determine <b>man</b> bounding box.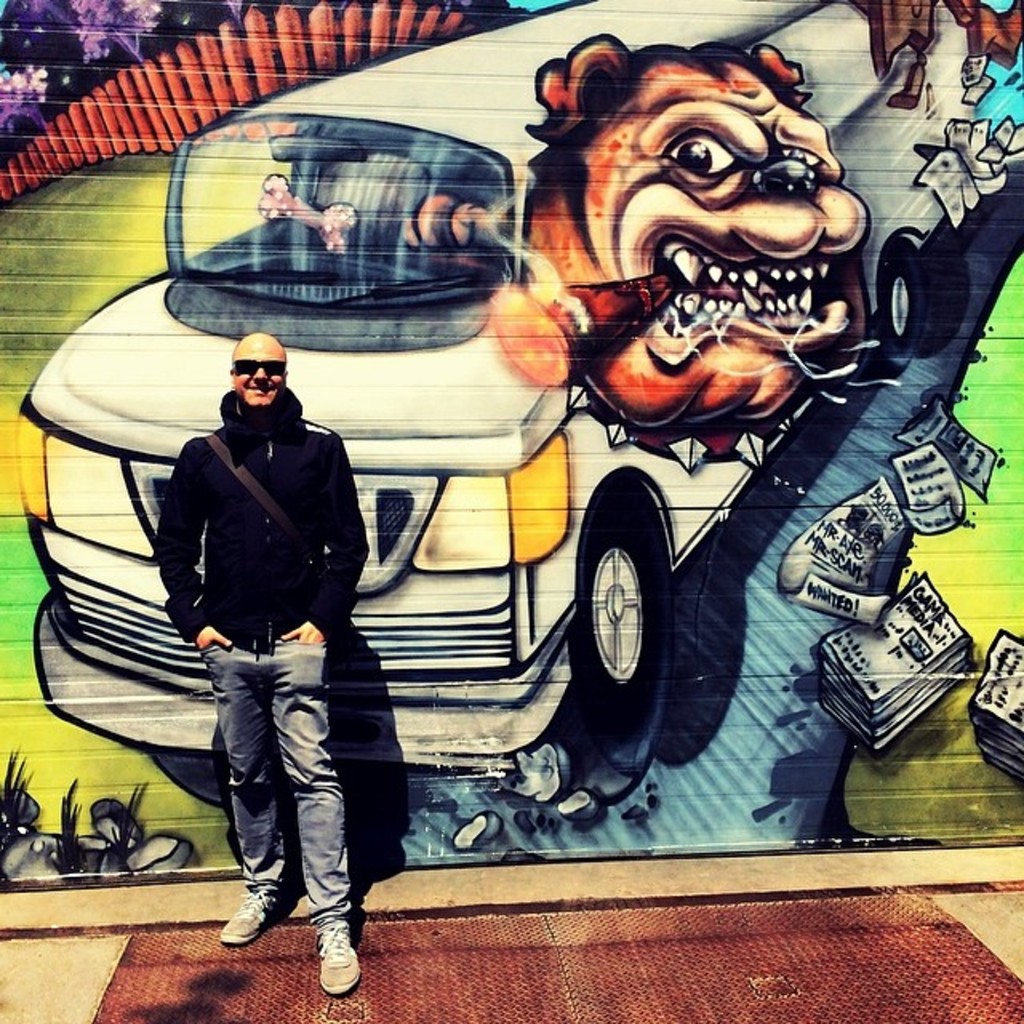
Determined: box(126, 317, 381, 942).
